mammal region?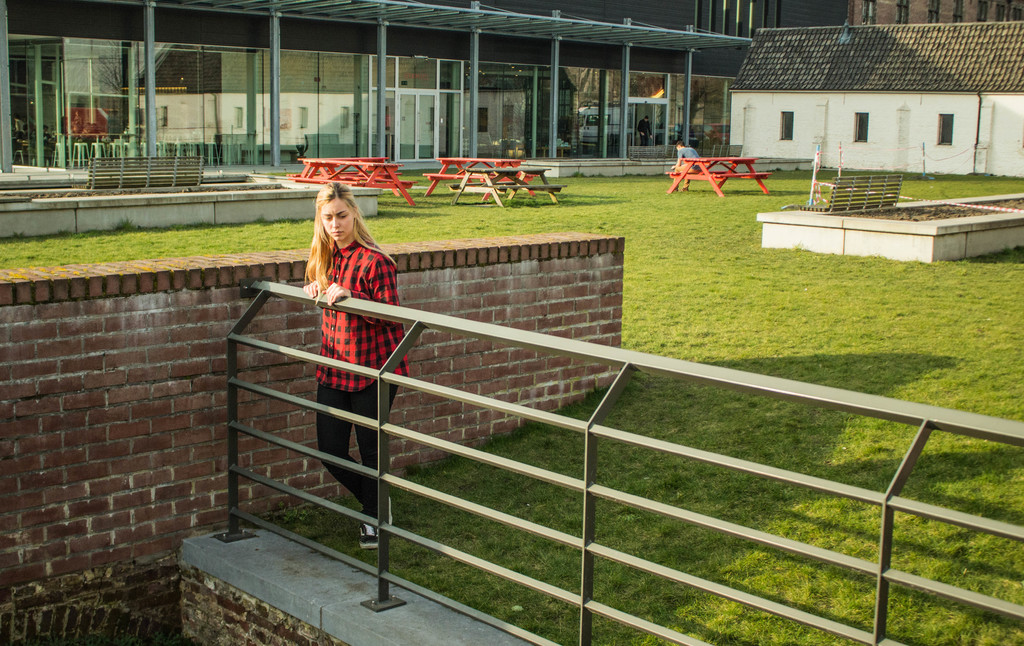
(x1=301, y1=179, x2=408, y2=547)
